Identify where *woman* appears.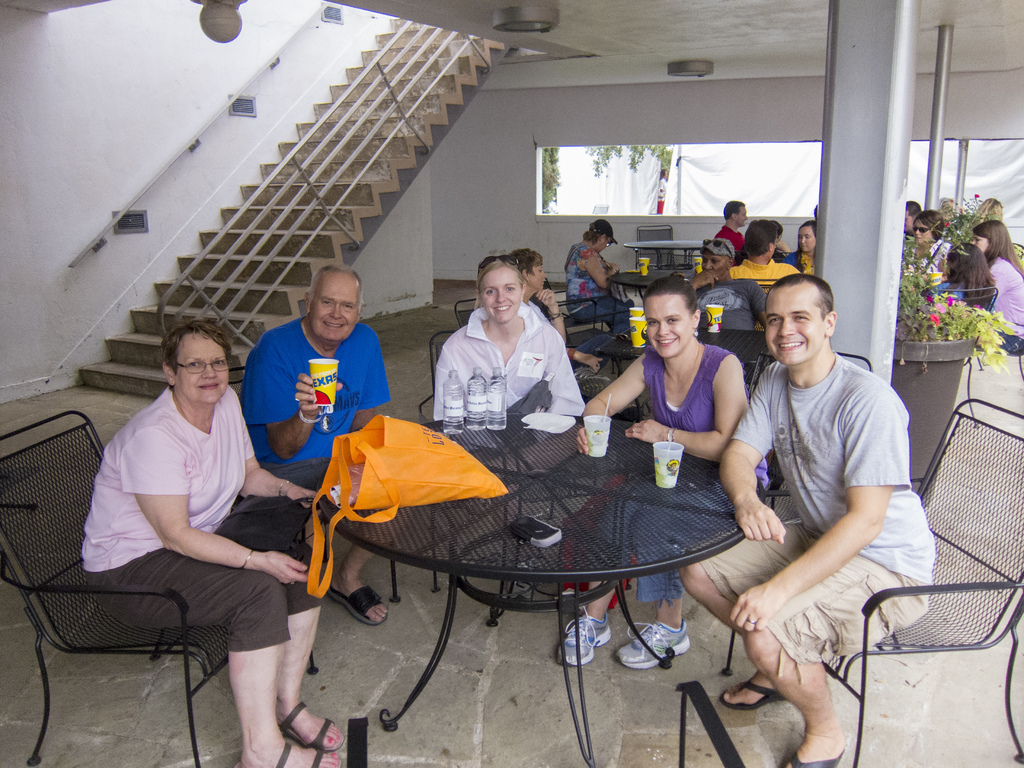
Appears at BBox(969, 217, 1023, 358).
